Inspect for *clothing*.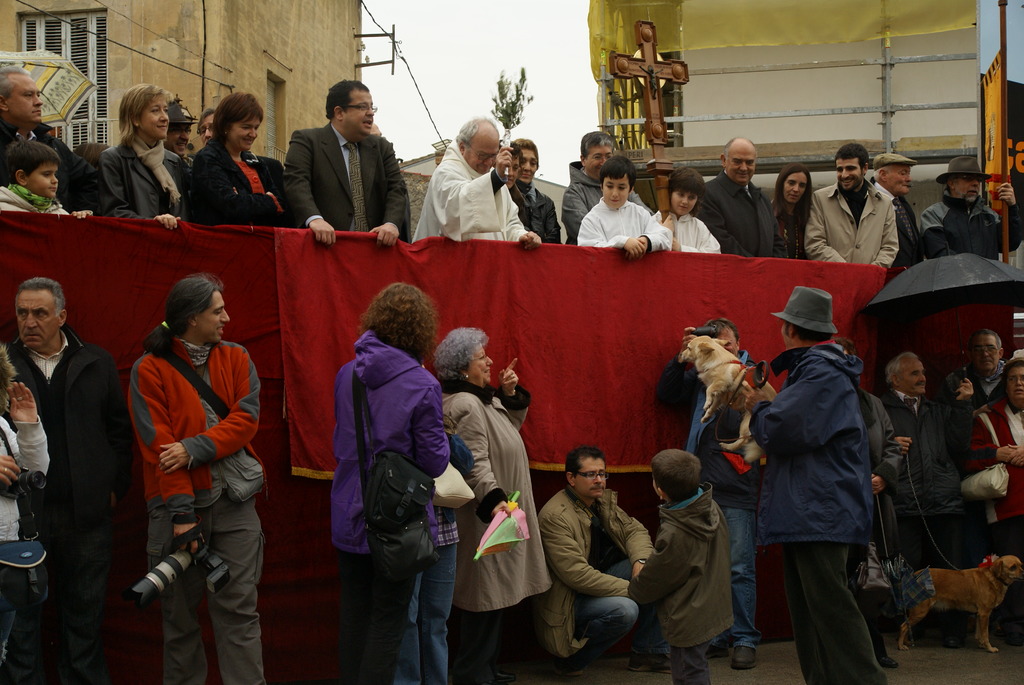
Inspection: [left=691, top=169, right=789, bottom=259].
